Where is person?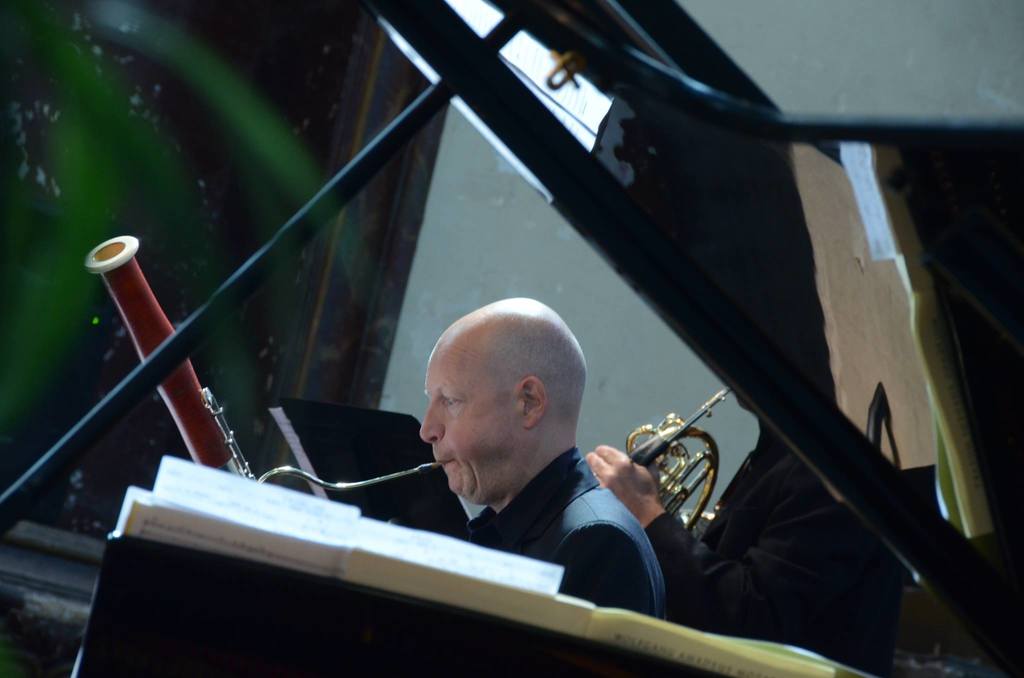
(589, 392, 912, 661).
